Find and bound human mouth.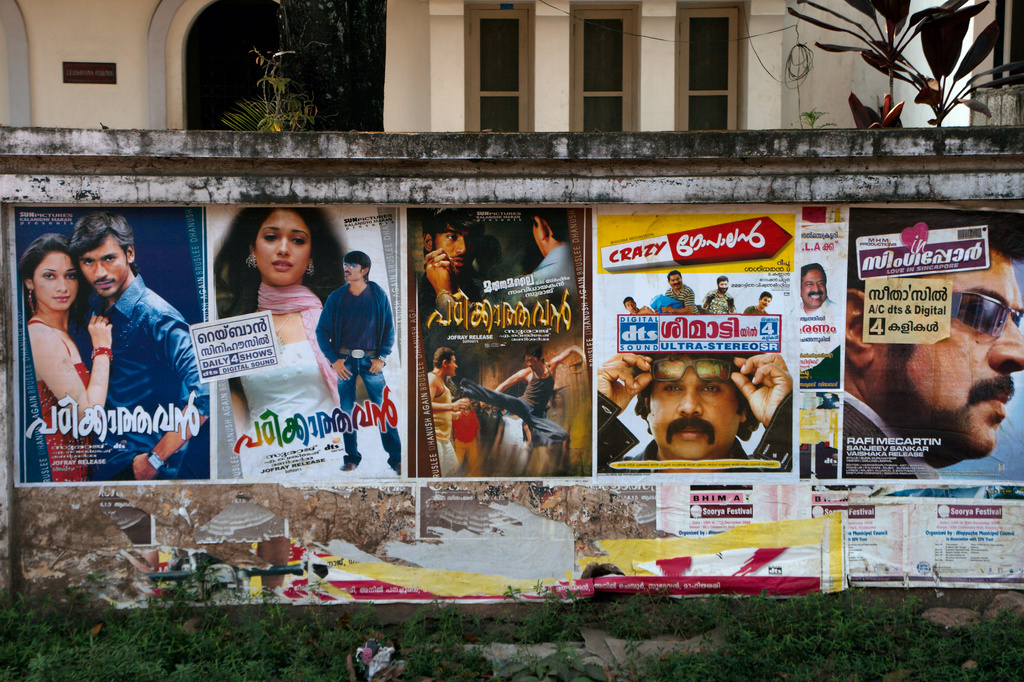
Bound: pyautogui.locateOnScreen(451, 262, 463, 271).
